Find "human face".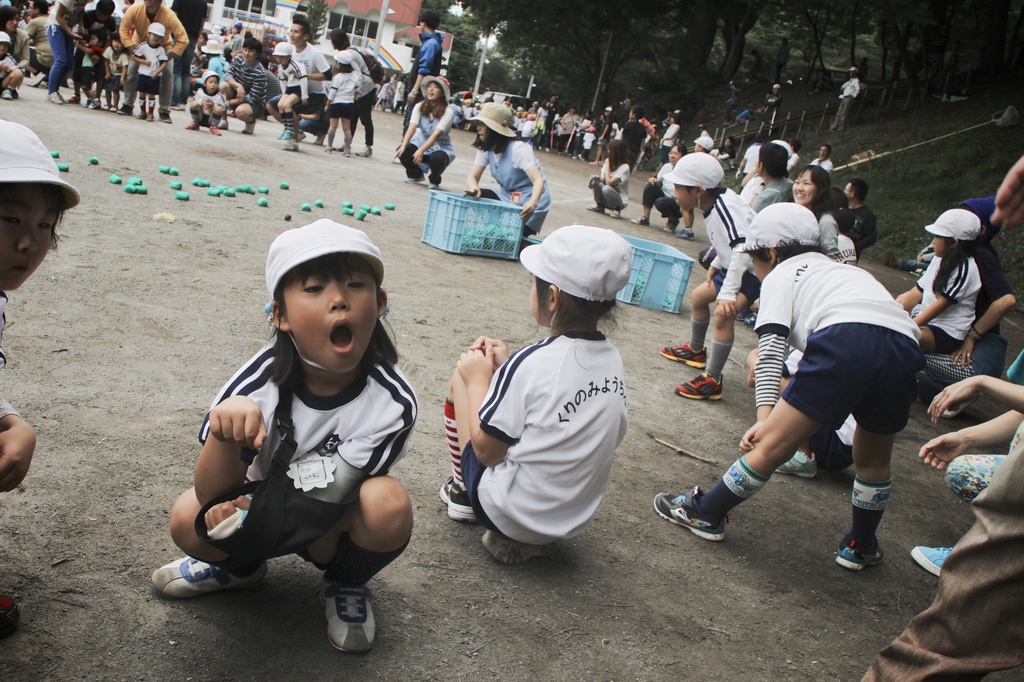
left=425, top=80, right=440, bottom=100.
